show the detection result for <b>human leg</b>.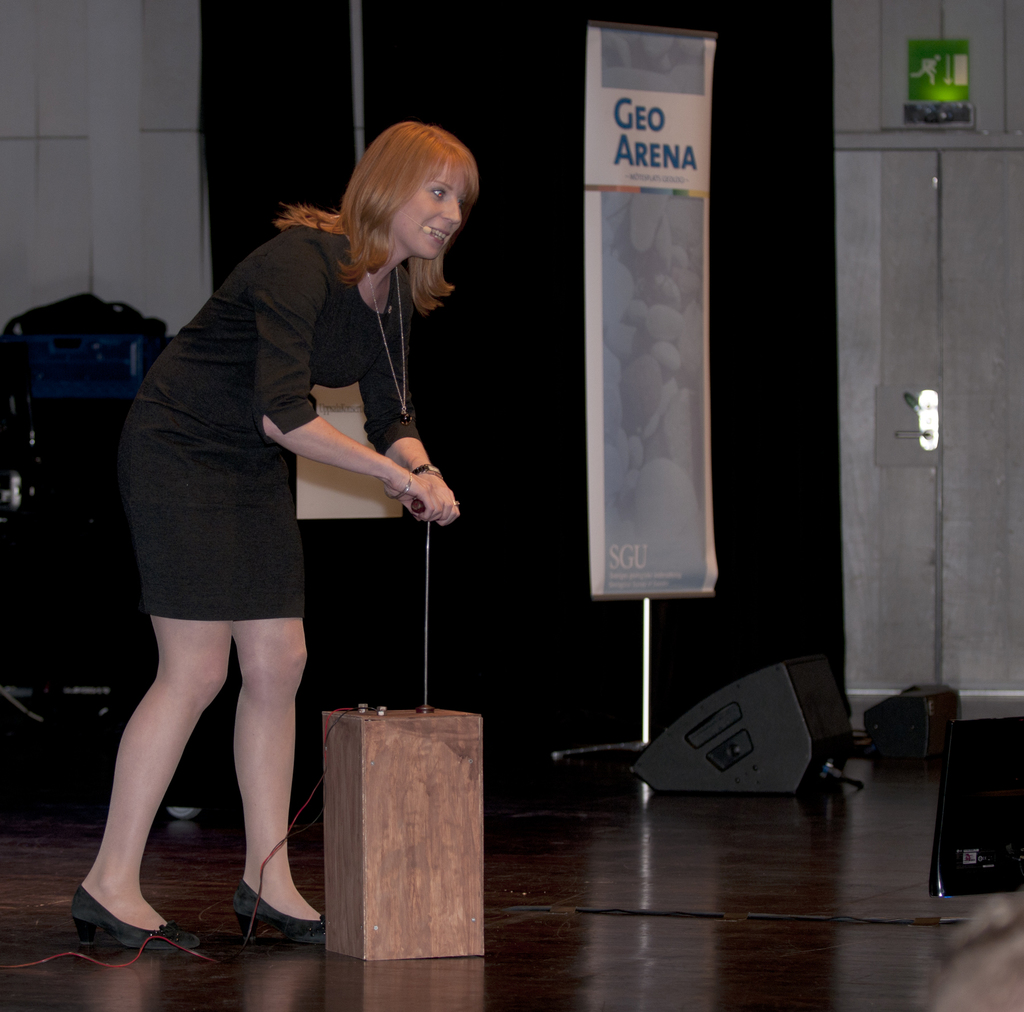
76/485/198/954.
